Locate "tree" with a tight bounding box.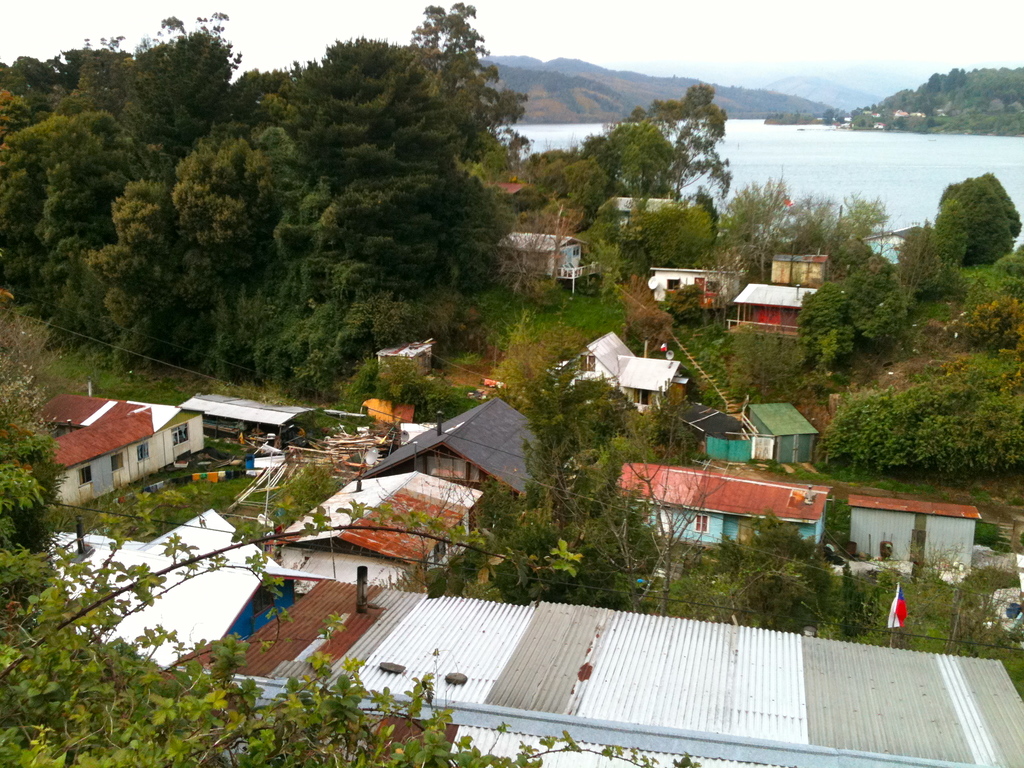
578,118,684,225.
